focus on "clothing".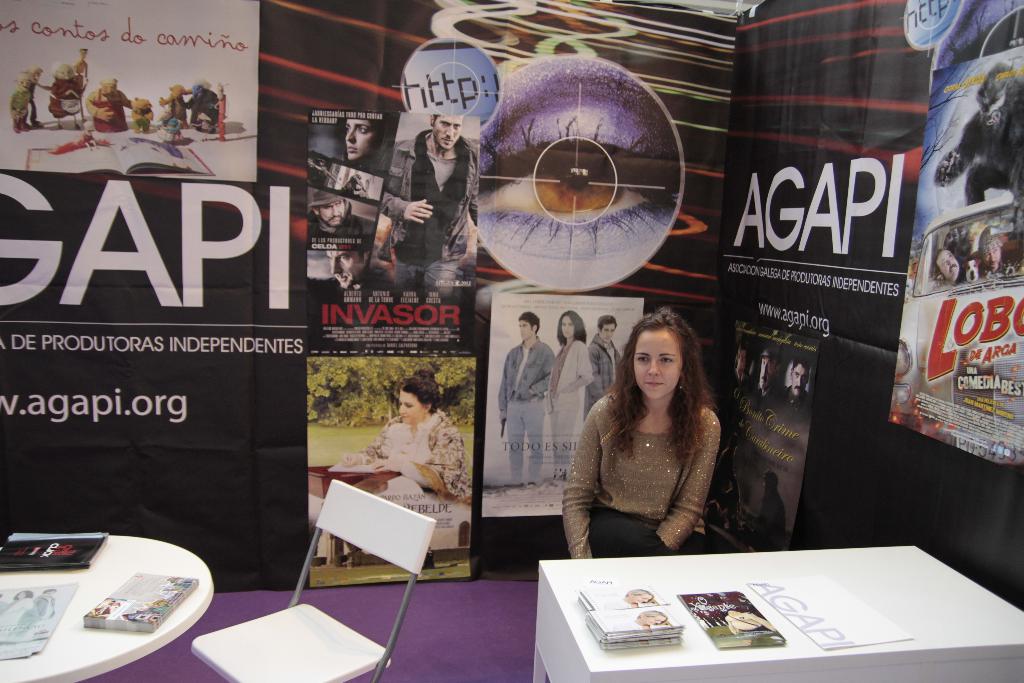
Focused at x1=307, y1=202, x2=378, y2=241.
